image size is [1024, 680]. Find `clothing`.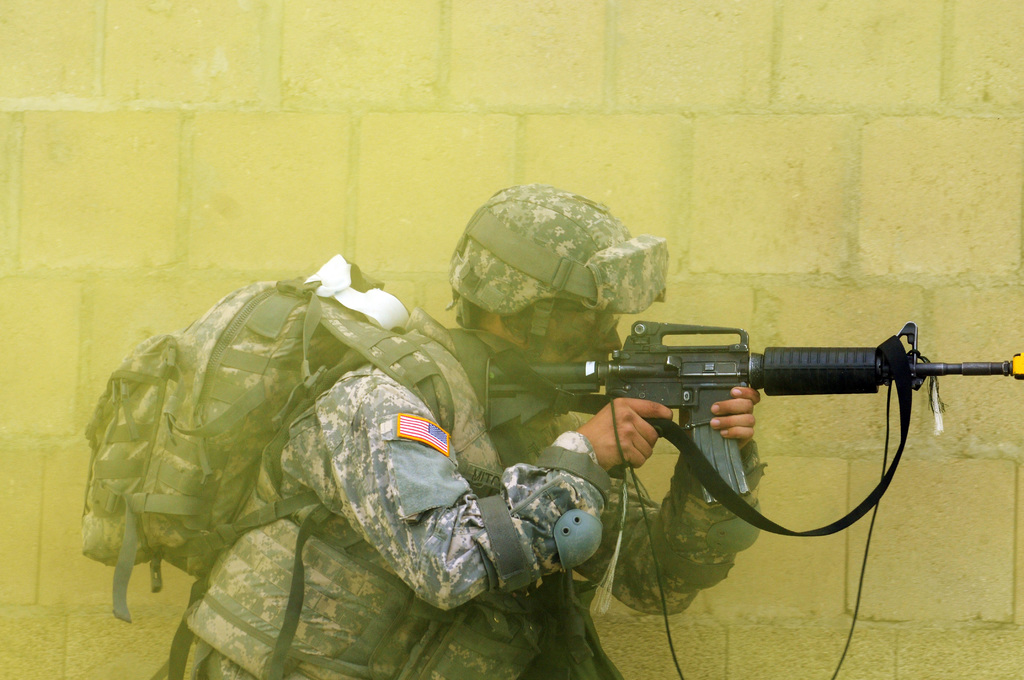
[182, 321, 620, 677].
